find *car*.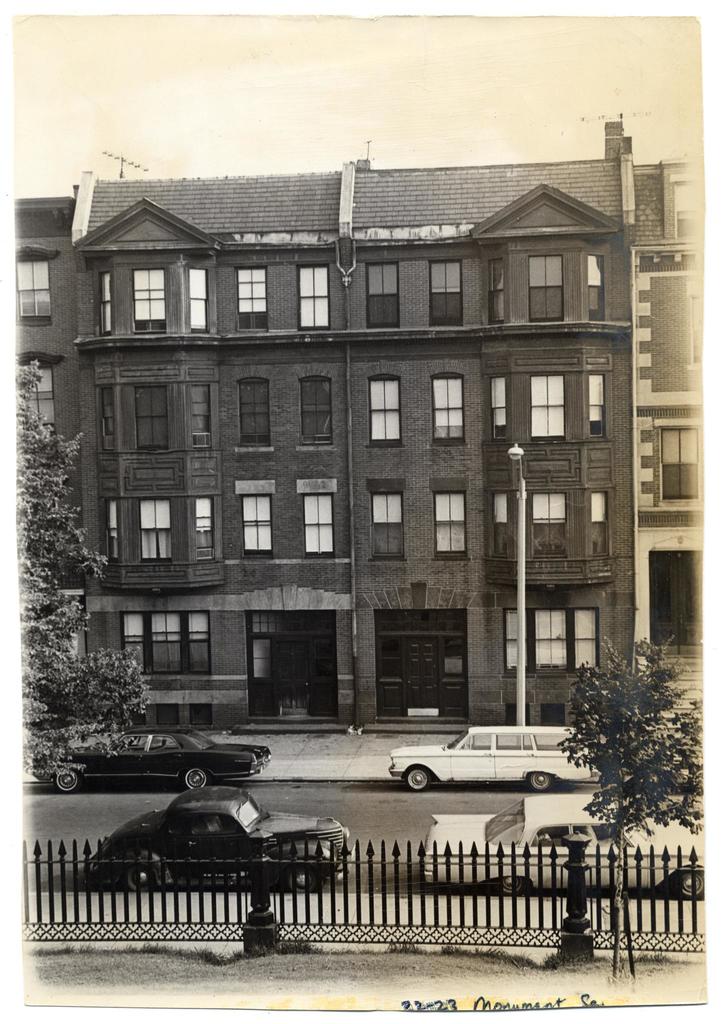
[34, 728, 275, 794].
